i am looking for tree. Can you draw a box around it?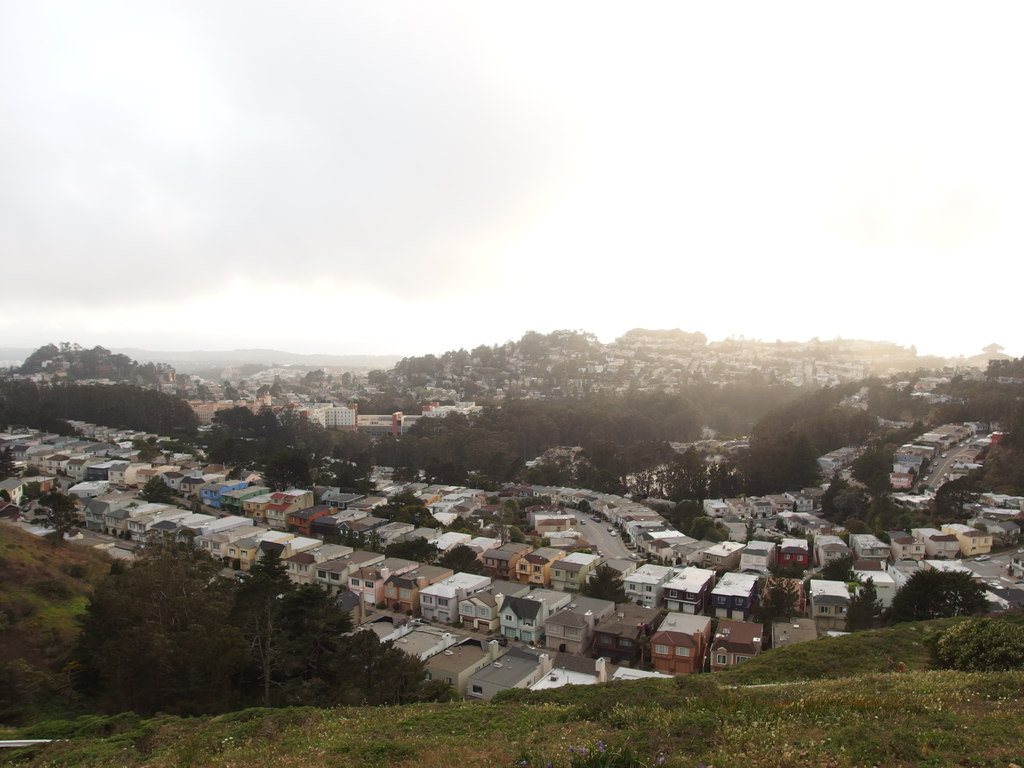
Sure, the bounding box is [x1=72, y1=424, x2=83, y2=438].
